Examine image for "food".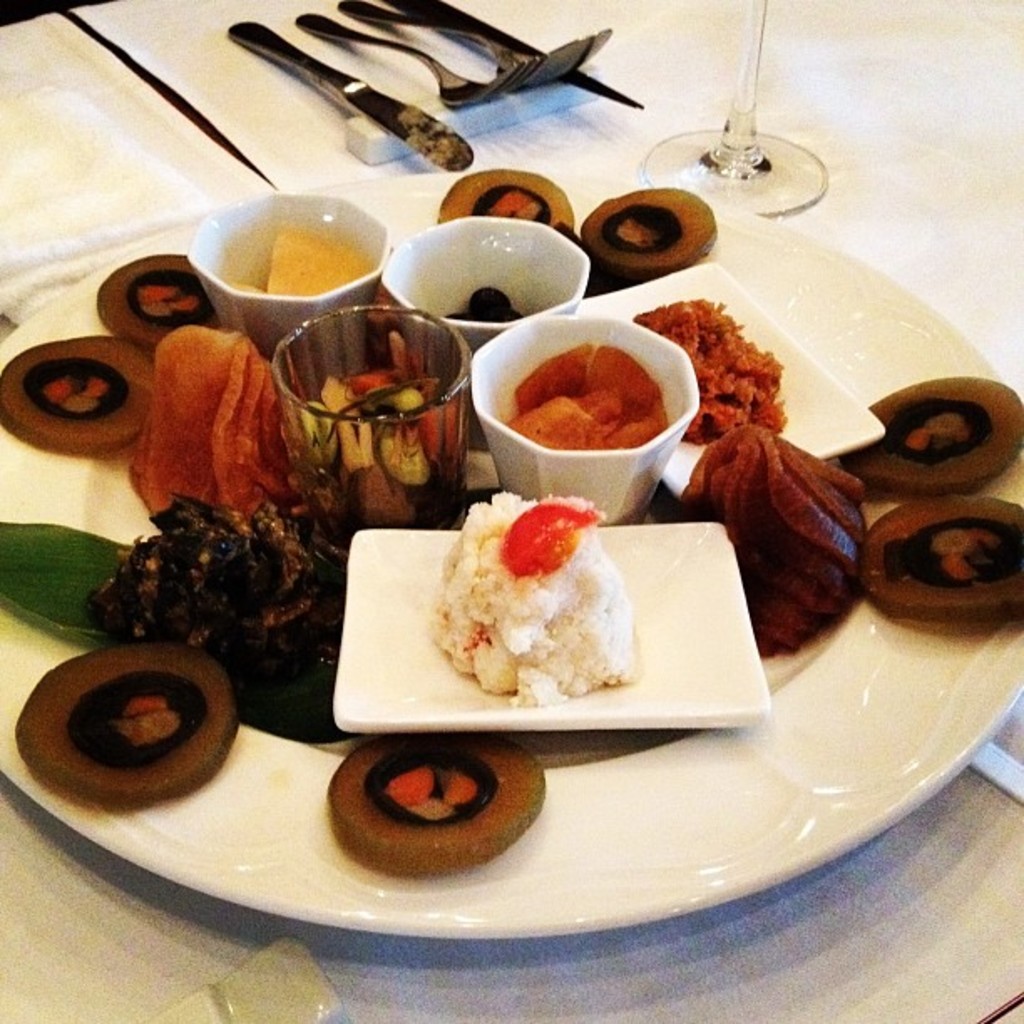
Examination result: {"x1": 261, "y1": 358, "x2": 457, "y2": 534}.
